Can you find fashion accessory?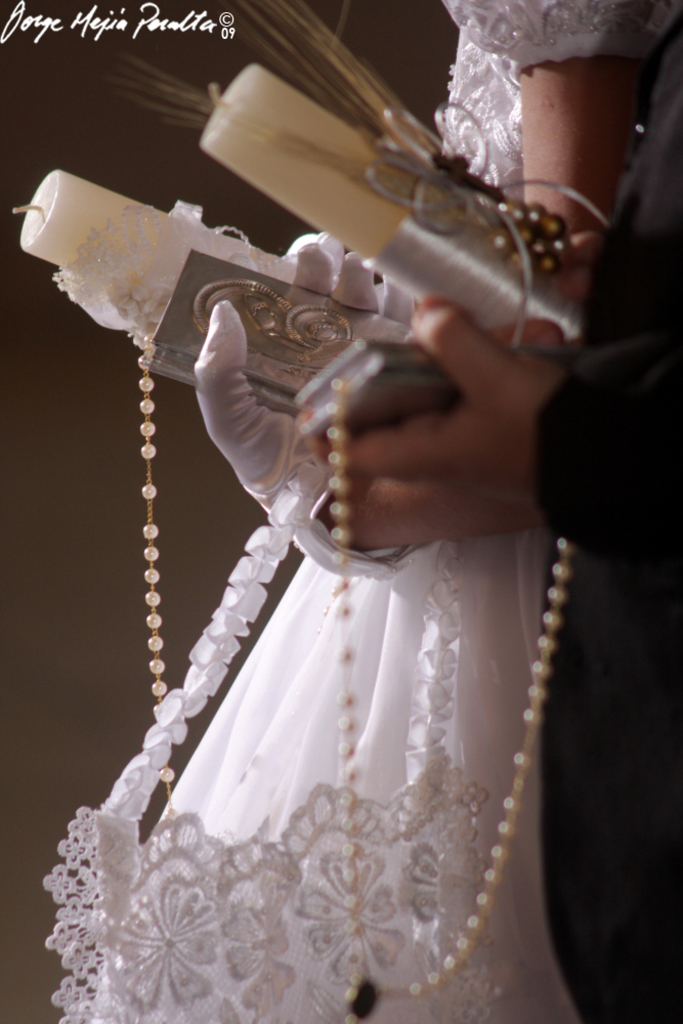
Yes, bounding box: rect(32, 301, 574, 1023).
